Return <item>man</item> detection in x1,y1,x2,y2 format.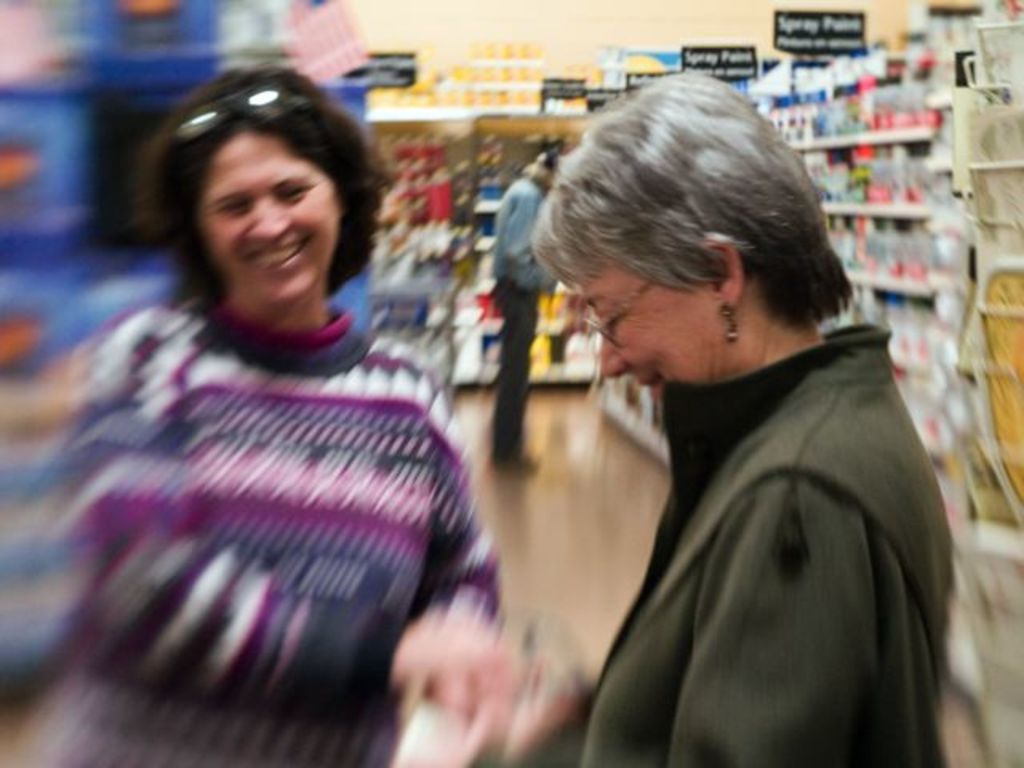
478,142,563,466.
